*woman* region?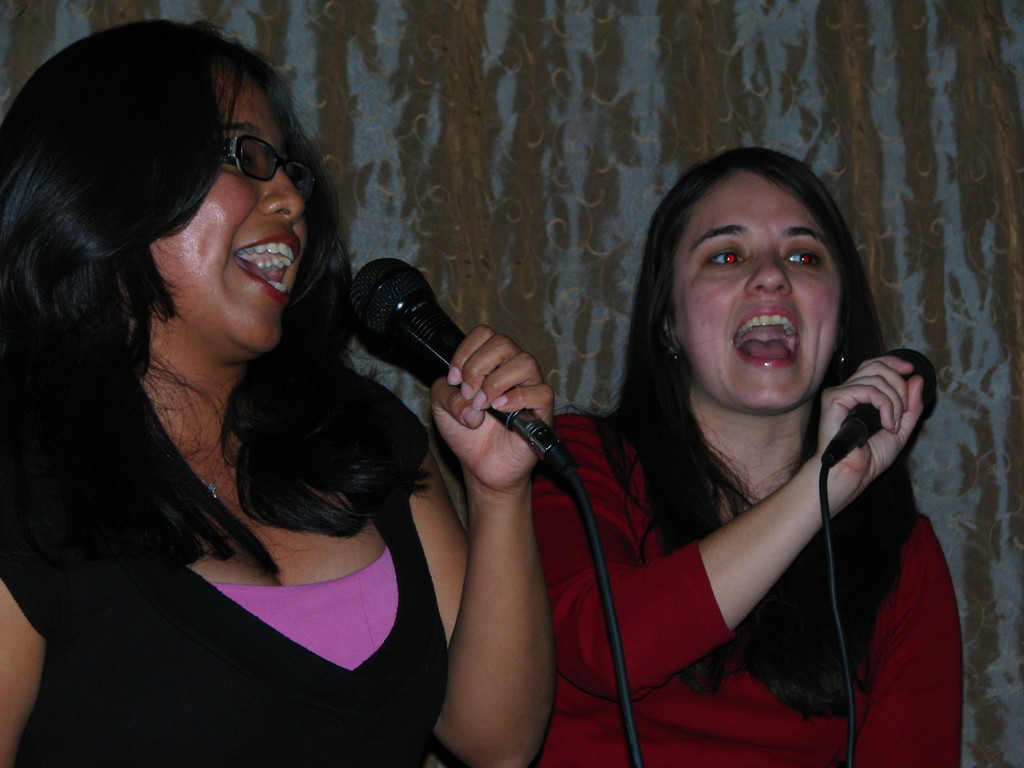
(4, 2, 523, 767)
